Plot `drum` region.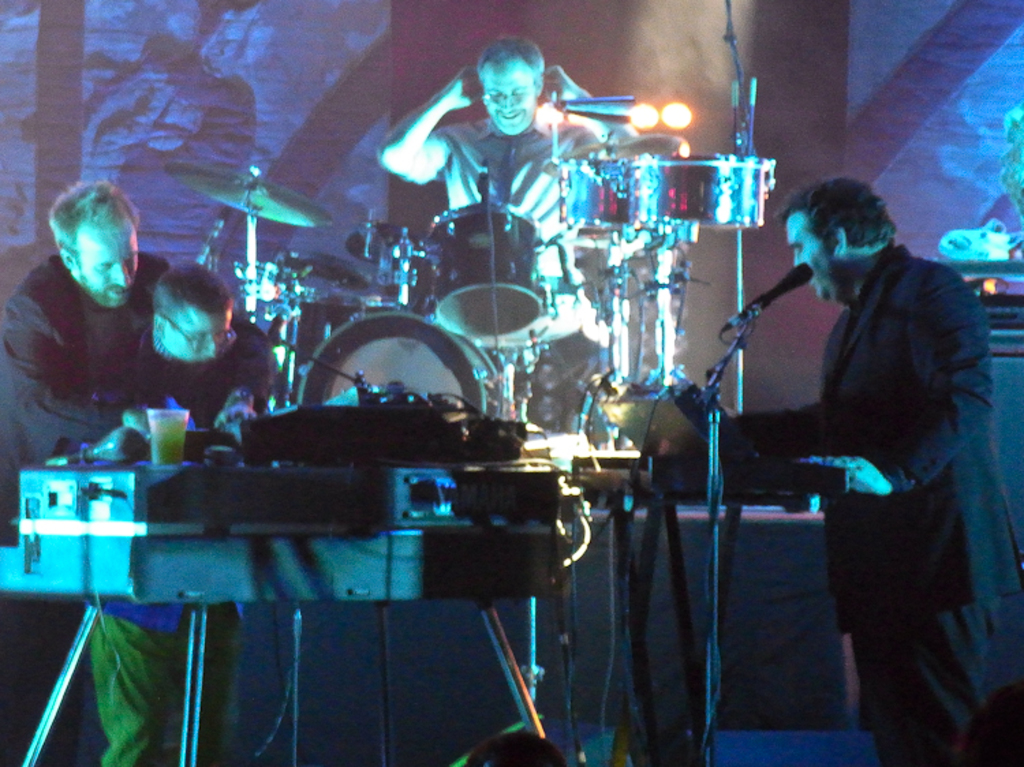
Plotted at (425,201,546,337).
